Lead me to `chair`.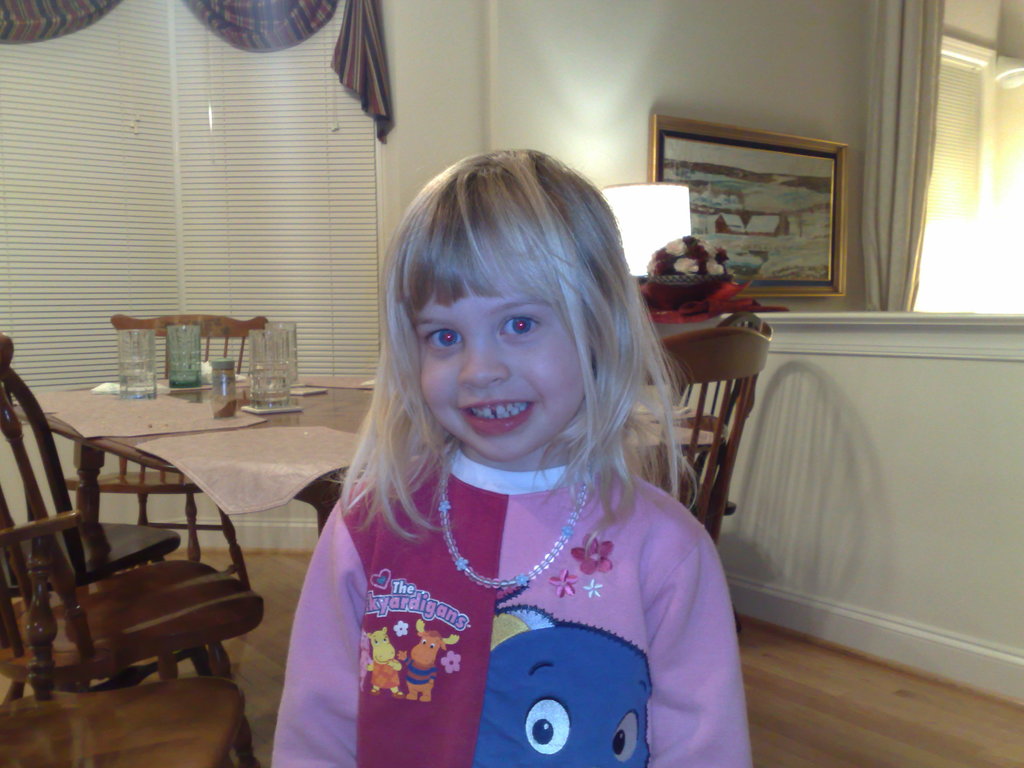
Lead to 636 310 751 569.
